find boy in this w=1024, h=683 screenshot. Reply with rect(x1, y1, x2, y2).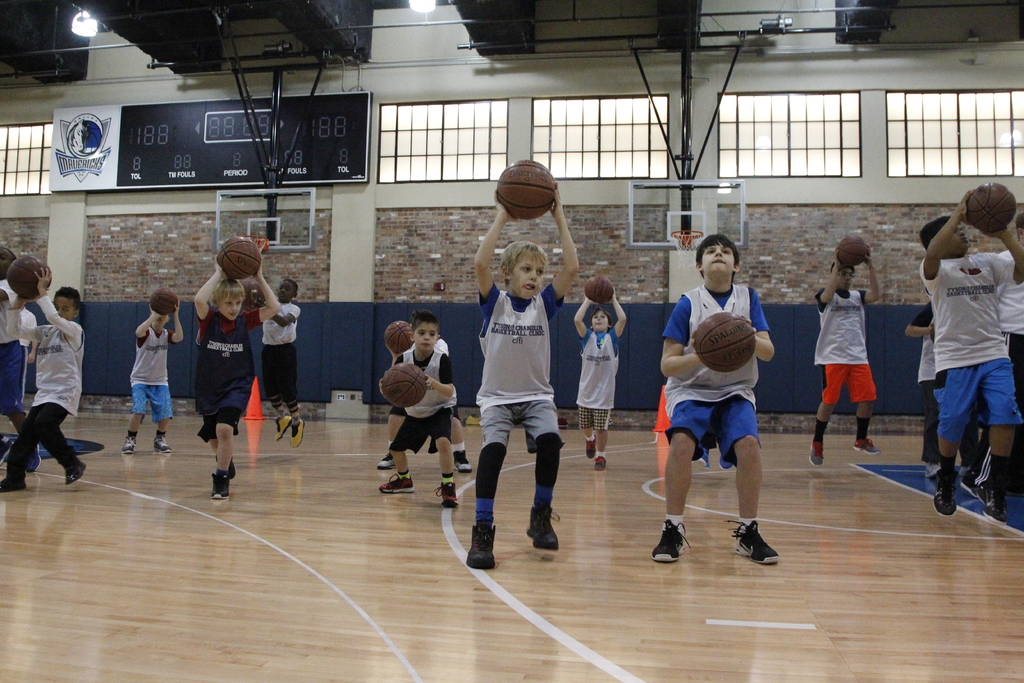
rect(810, 245, 881, 467).
